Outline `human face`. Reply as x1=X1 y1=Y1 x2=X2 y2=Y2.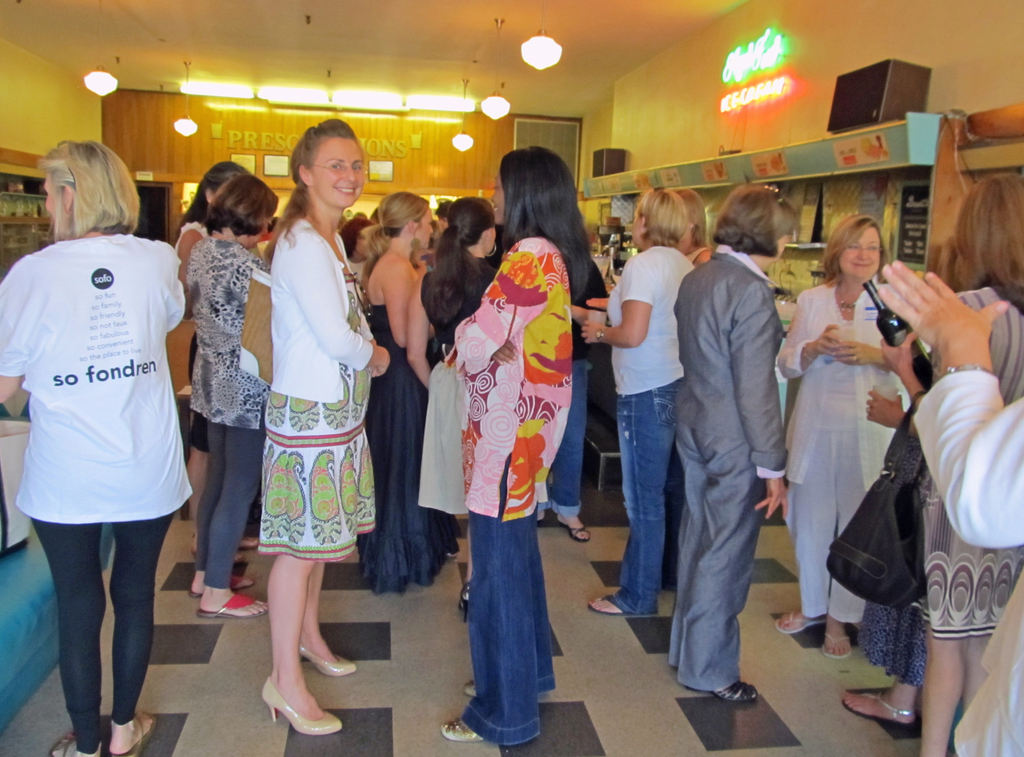
x1=481 y1=158 x2=508 y2=230.
